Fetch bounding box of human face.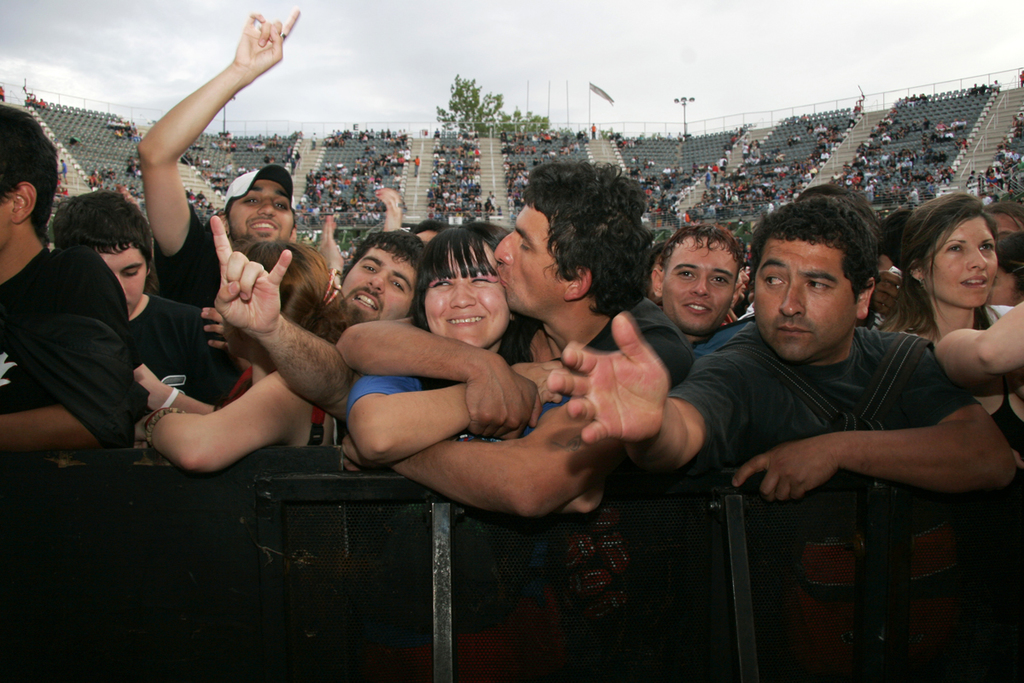
Bbox: [928, 216, 998, 308].
